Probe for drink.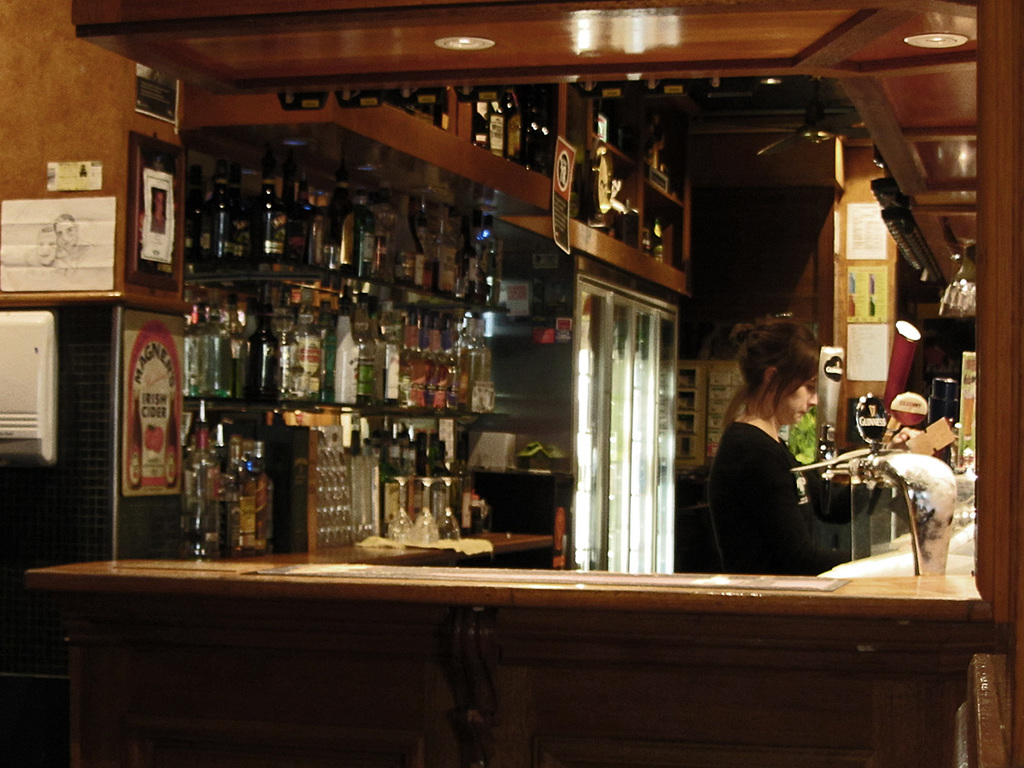
Probe result: <region>501, 84, 521, 163</region>.
